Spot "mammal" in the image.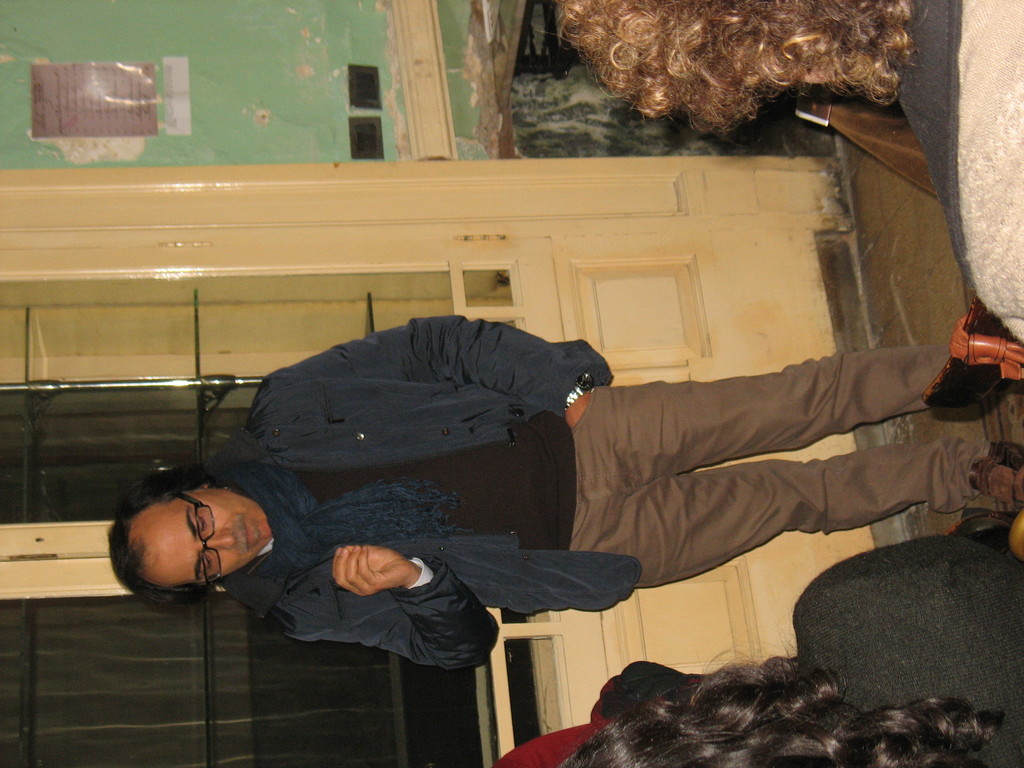
"mammal" found at box=[551, 0, 1023, 341].
